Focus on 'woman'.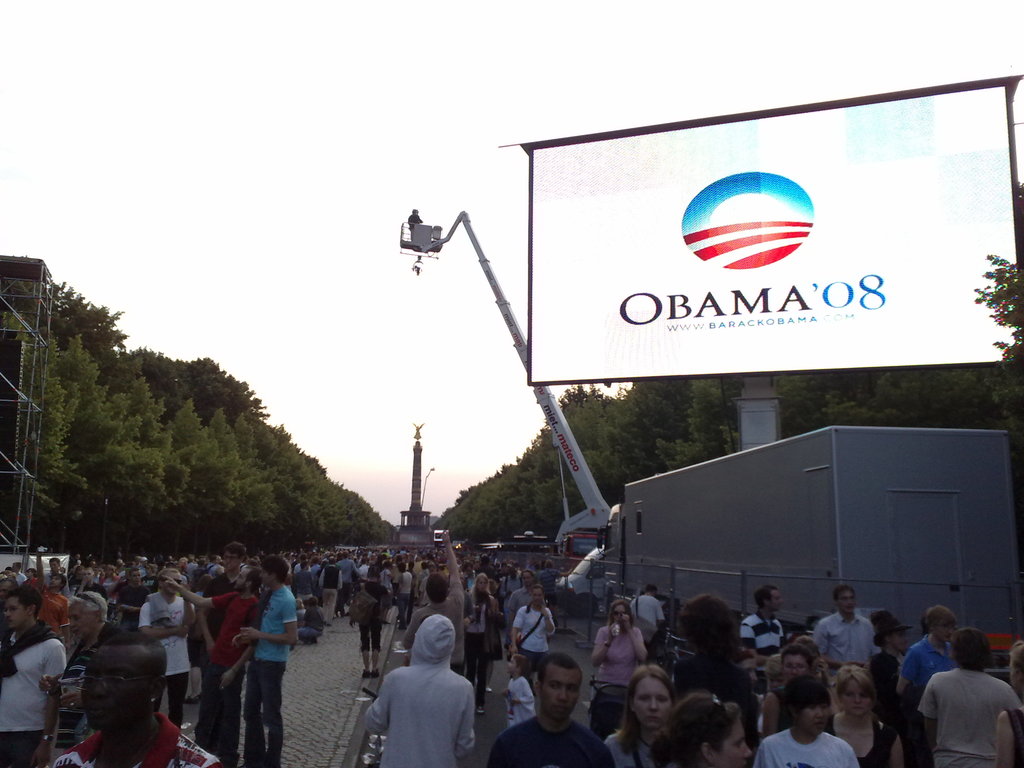
Focused at bbox=(764, 644, 817, 735).
